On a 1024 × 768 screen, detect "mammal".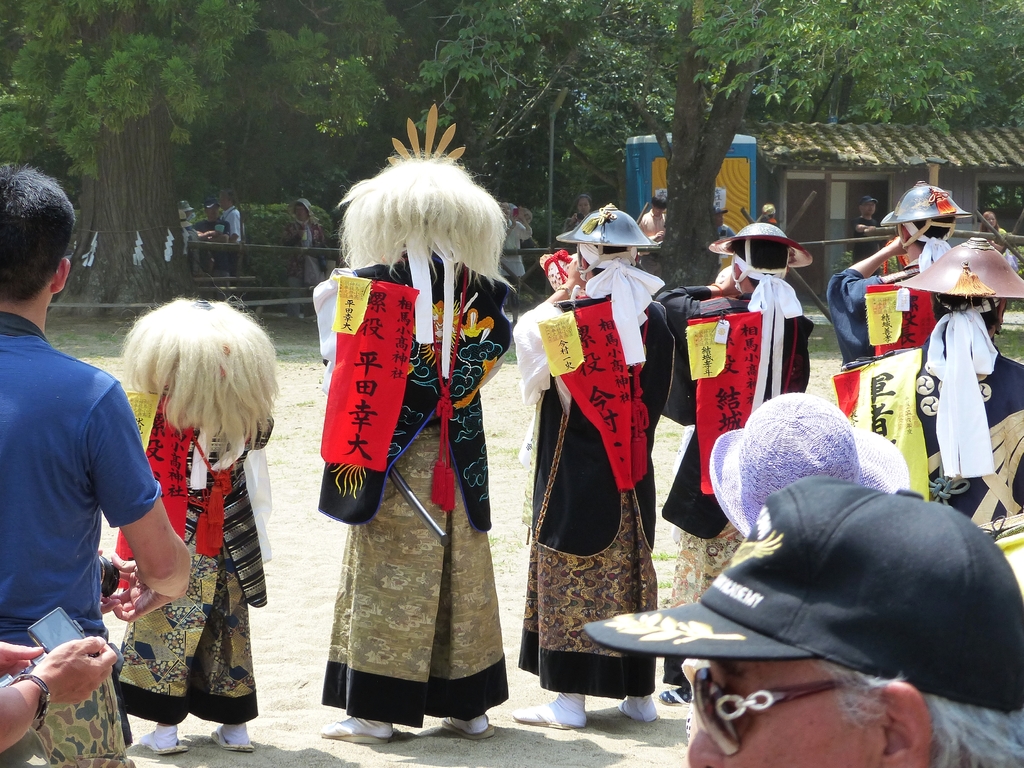
box=[563, 192, 598, 249].
